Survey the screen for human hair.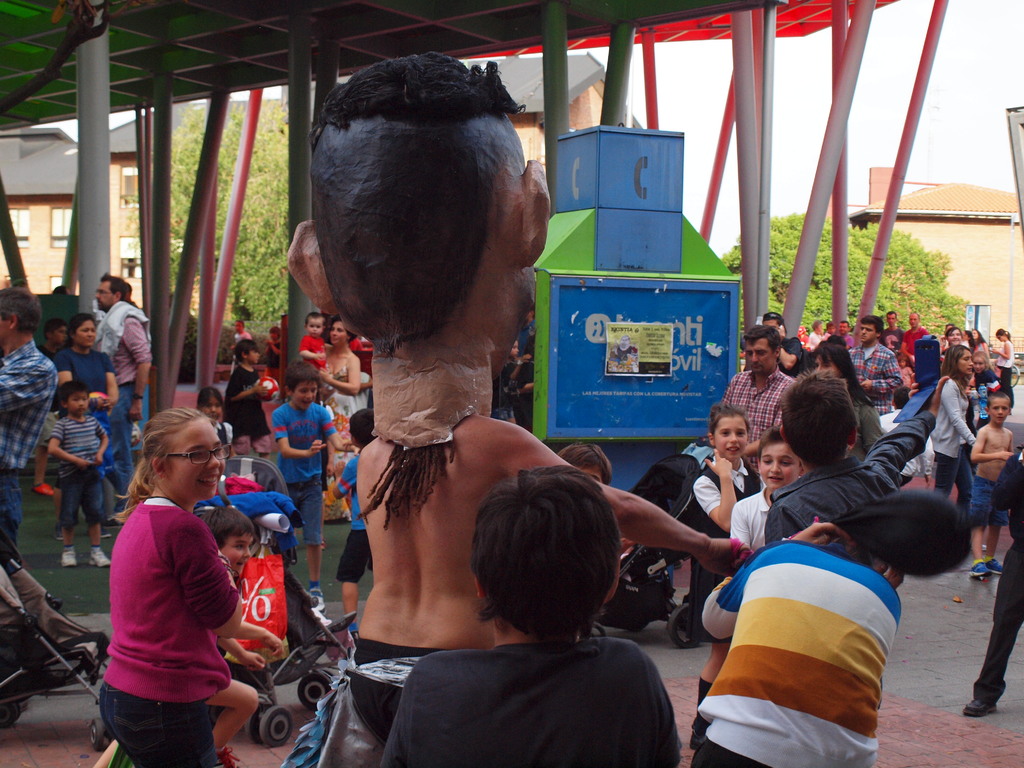
Survey found: {"left": 42, "top": 319, "right": 66, "bottom": 339}.
